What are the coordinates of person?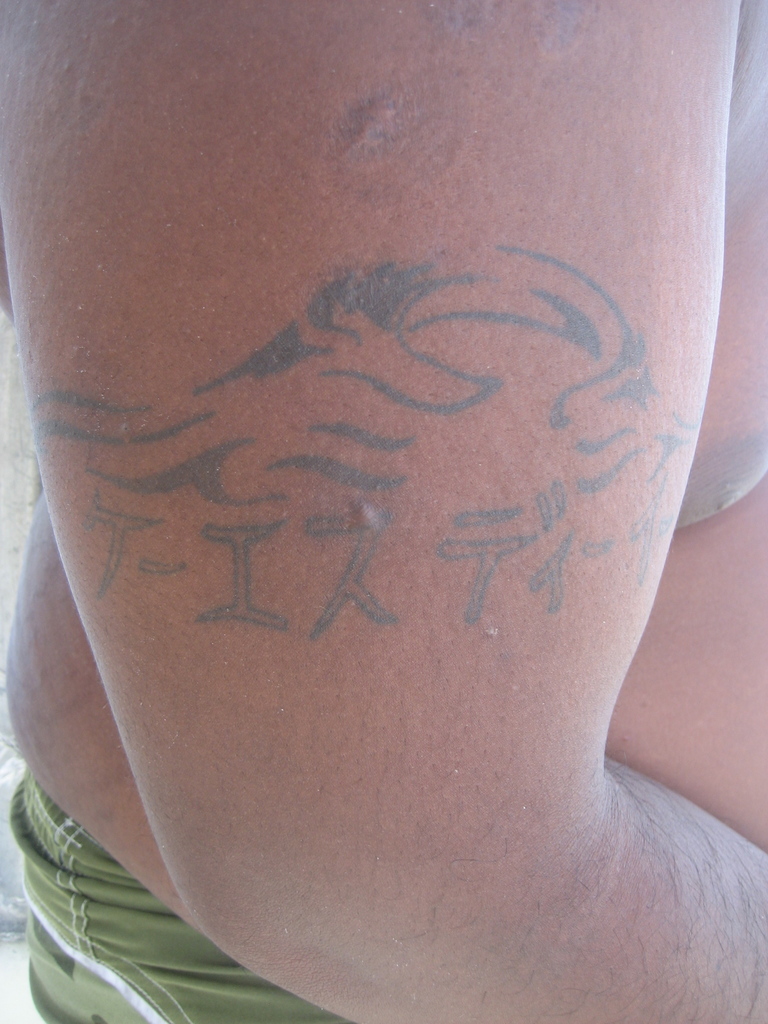
(left=0, top=3, right=767, bottom=995).
